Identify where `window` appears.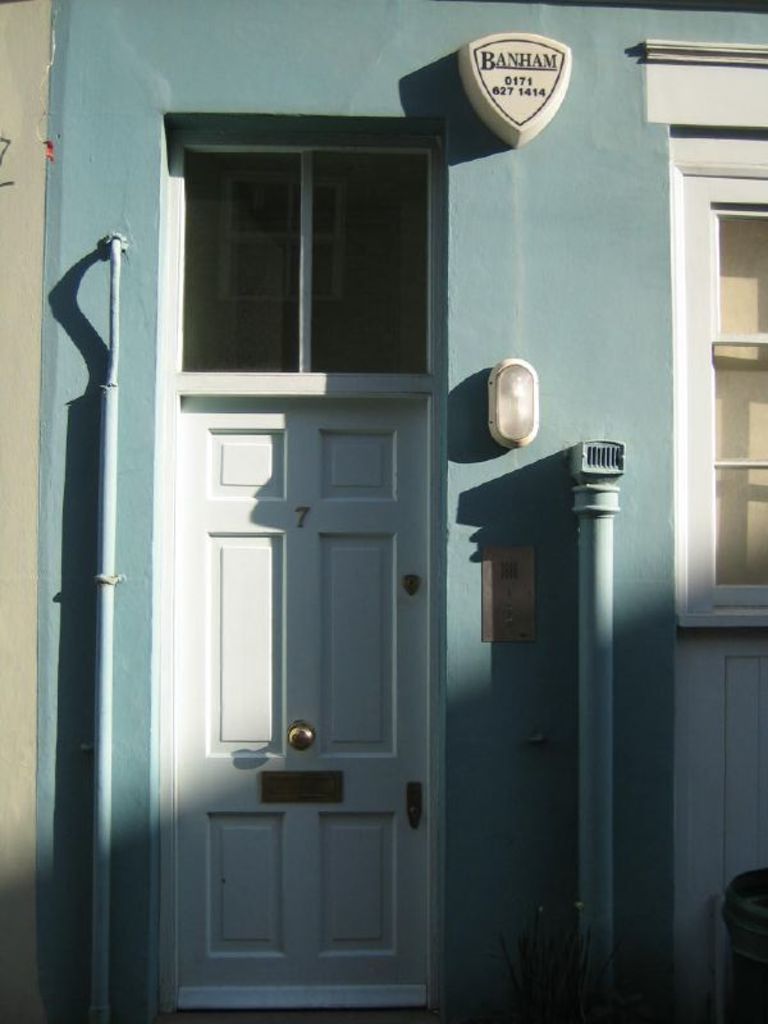
Appears at [x1=637, y1=40, x2=767, y2=626].
